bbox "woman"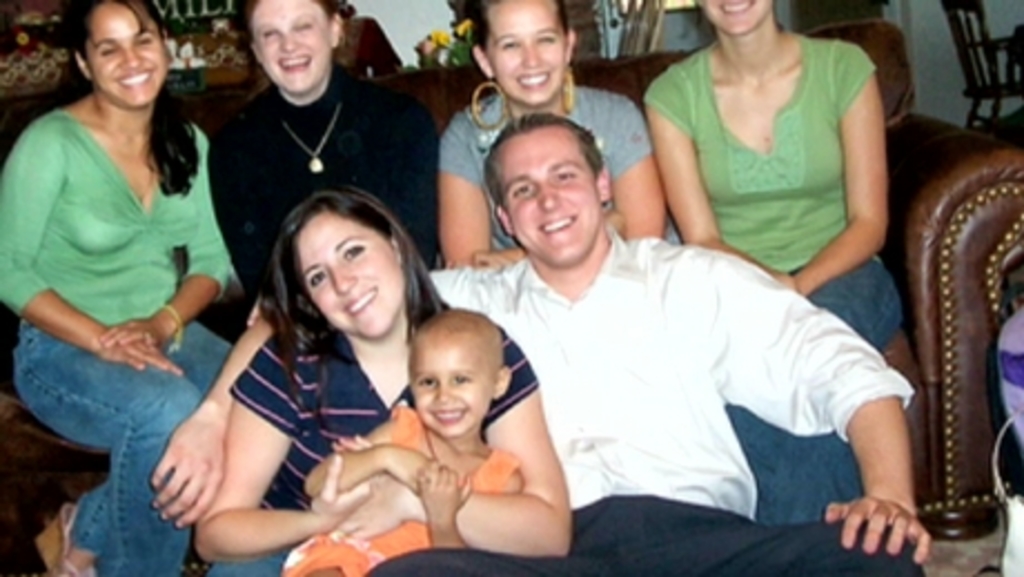
BBox(439, 0, 672, 270)
